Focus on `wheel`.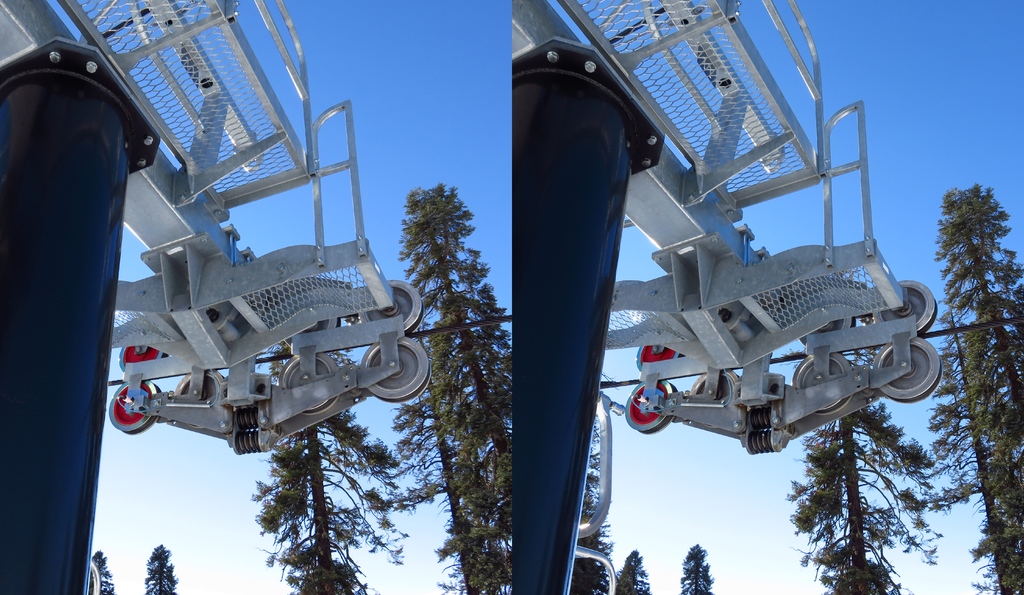
Focused at region(359, 281, 424, 336).
